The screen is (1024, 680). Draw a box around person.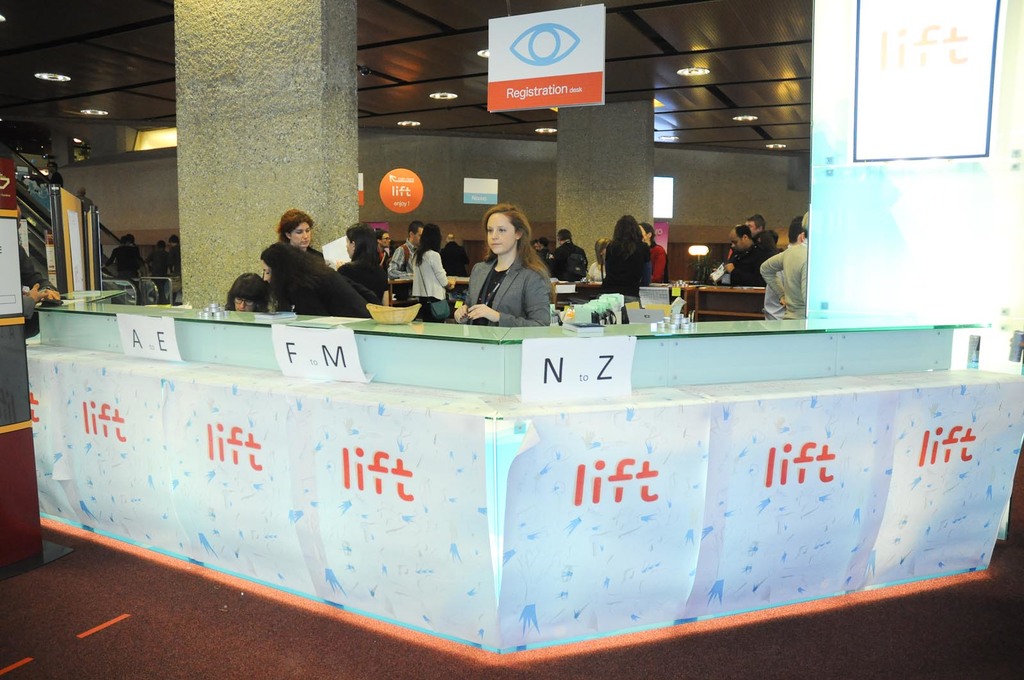
412/224/455/318.
